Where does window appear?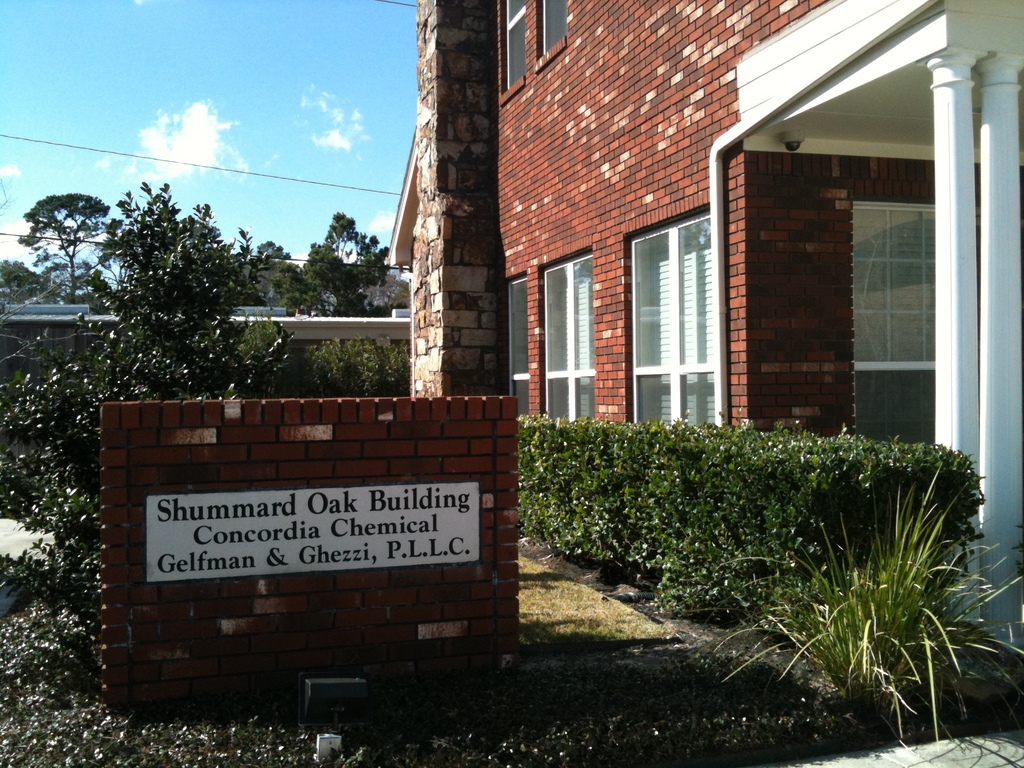
Appears at select_region(495, 0, 525, 100).
